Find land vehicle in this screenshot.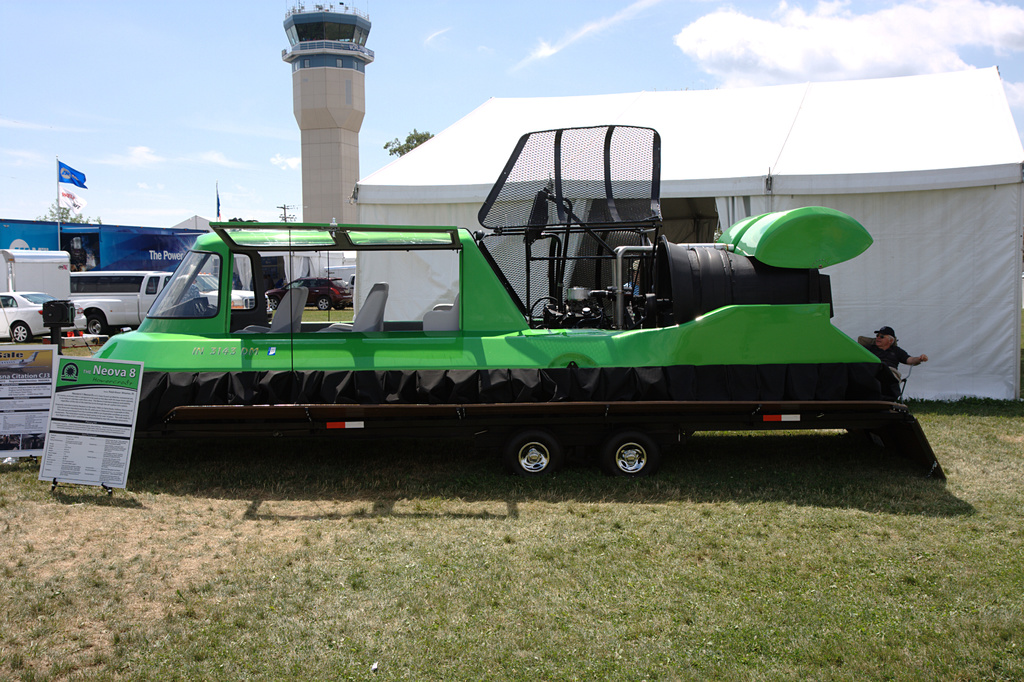
The bounding box for land vehicle is region(348, 274, 356, 293).
